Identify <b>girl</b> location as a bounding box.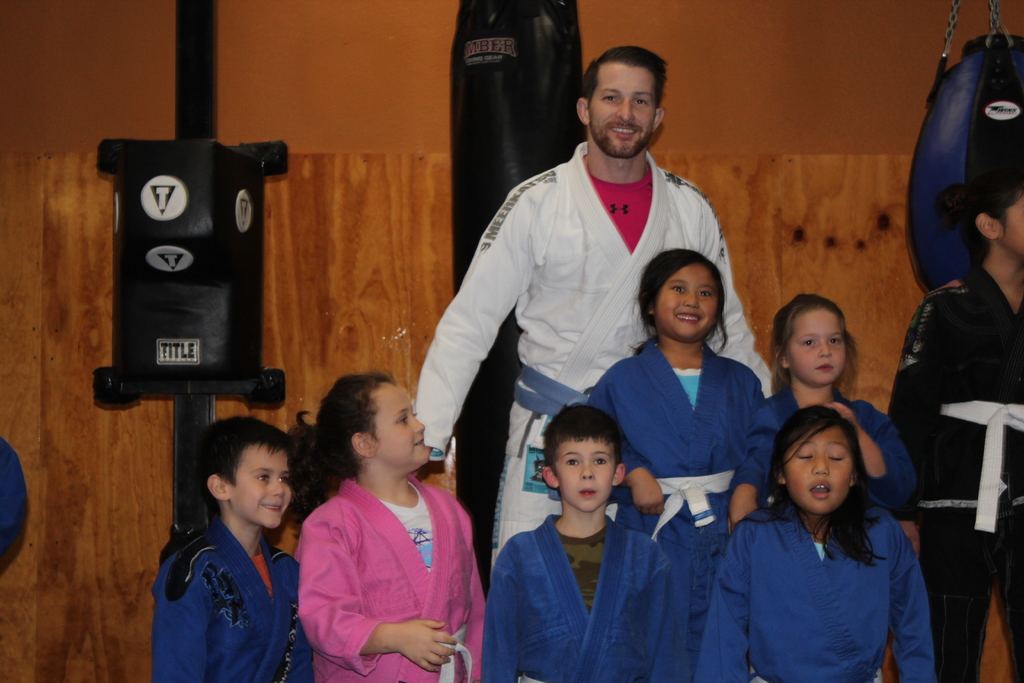
Rect(591, 250, 771, 600).
